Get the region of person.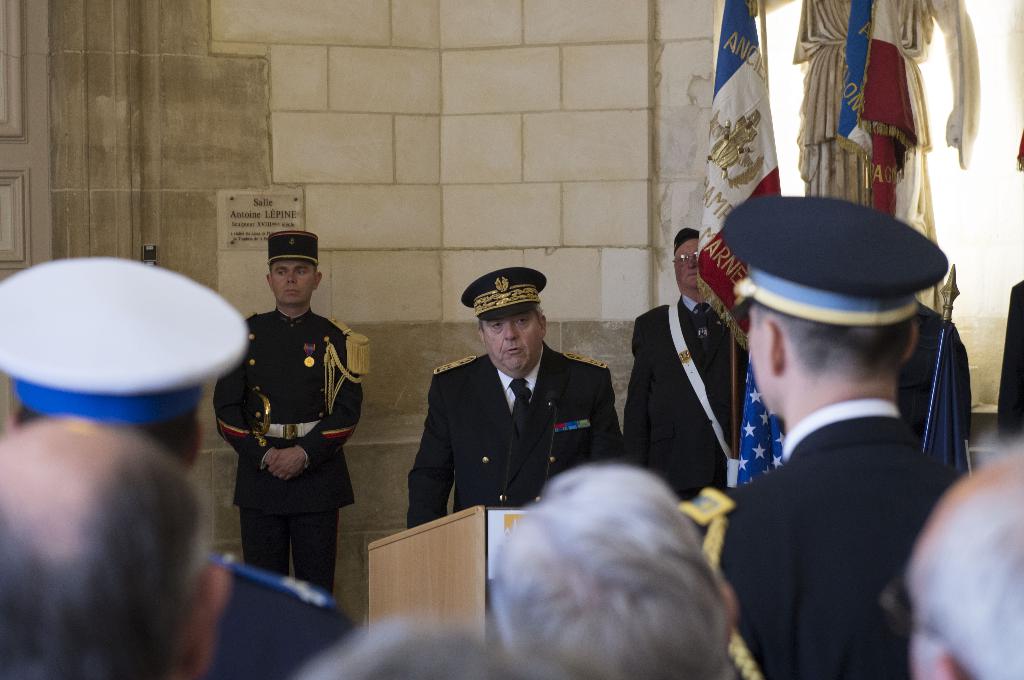
207, 234, 374, 594.
